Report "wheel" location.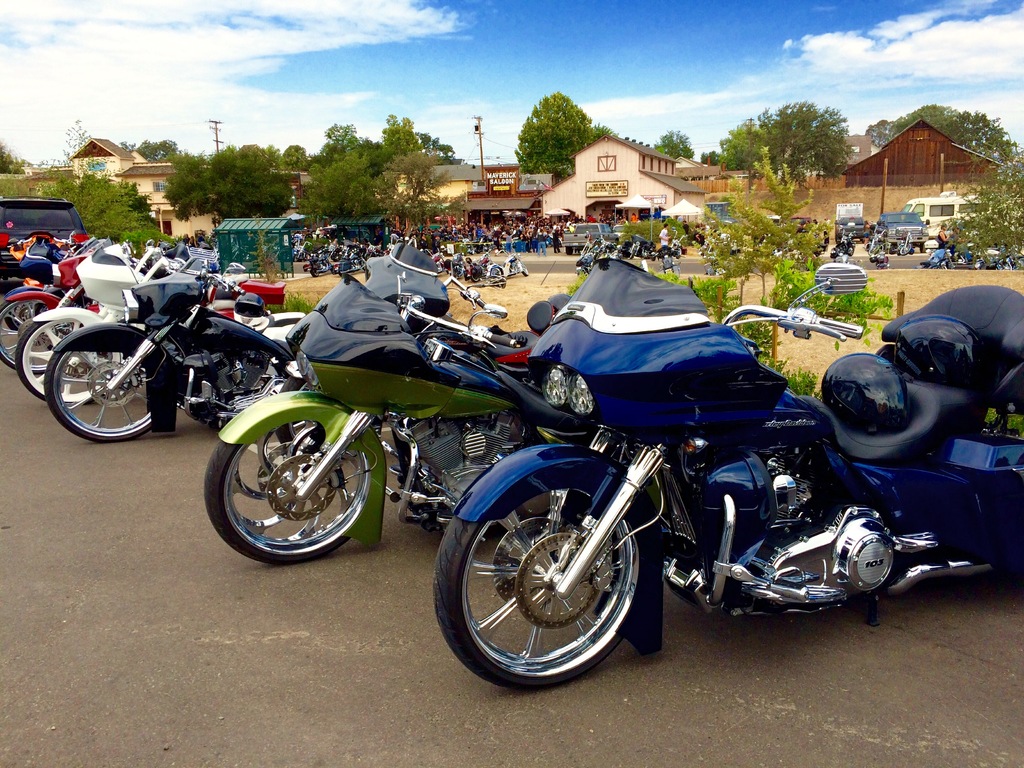
Report: region(523, 268, 531, 276).
